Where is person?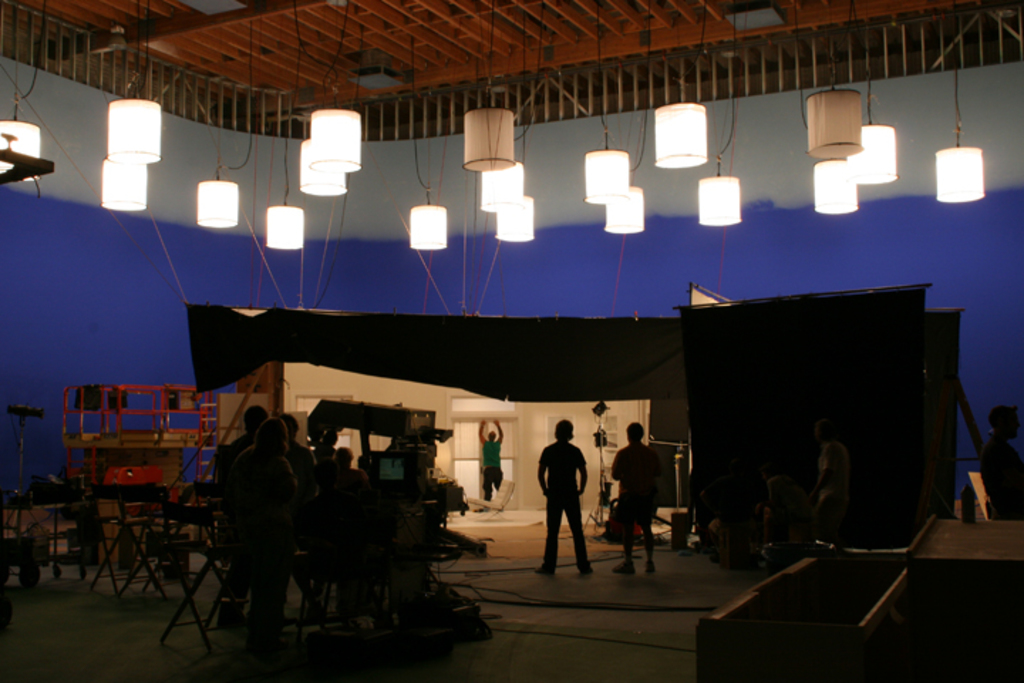
x1=484 y1=411 x2=512 y2=497.
